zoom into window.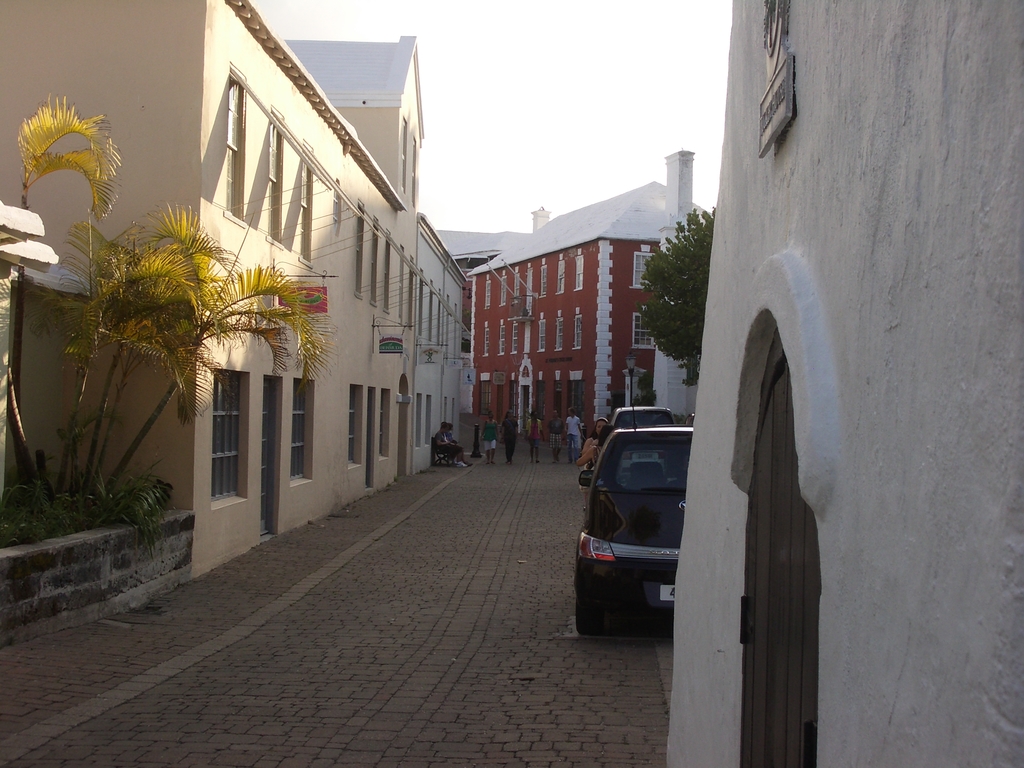
Zoom target: crop(269, 105, 290, 249).
